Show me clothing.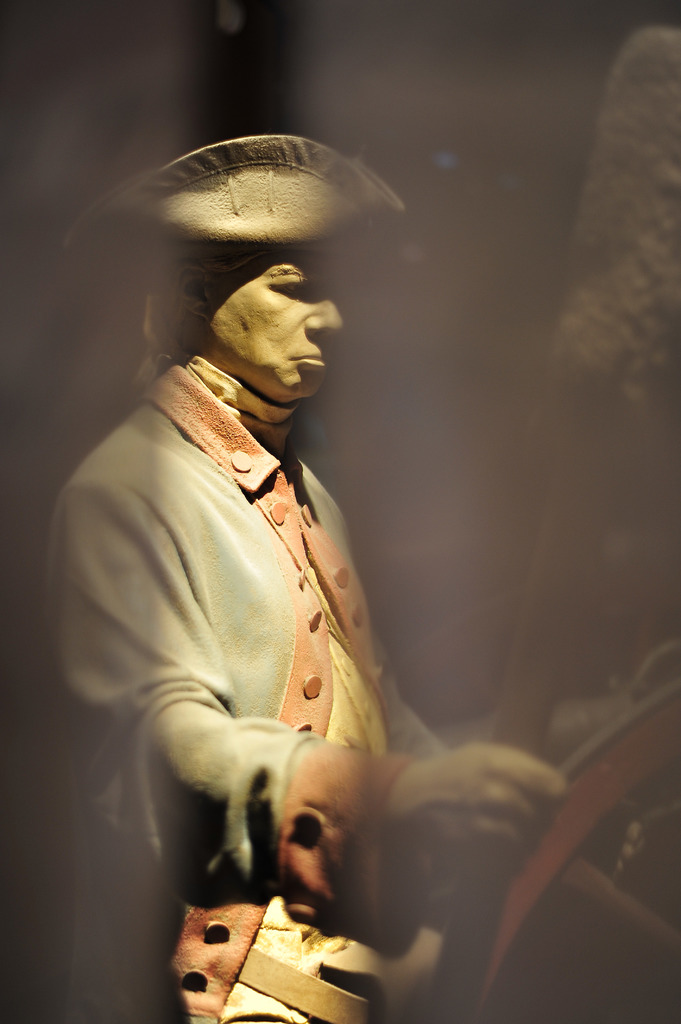
clothing is here: (left=68, top=245, right=521, bottom=1000).
